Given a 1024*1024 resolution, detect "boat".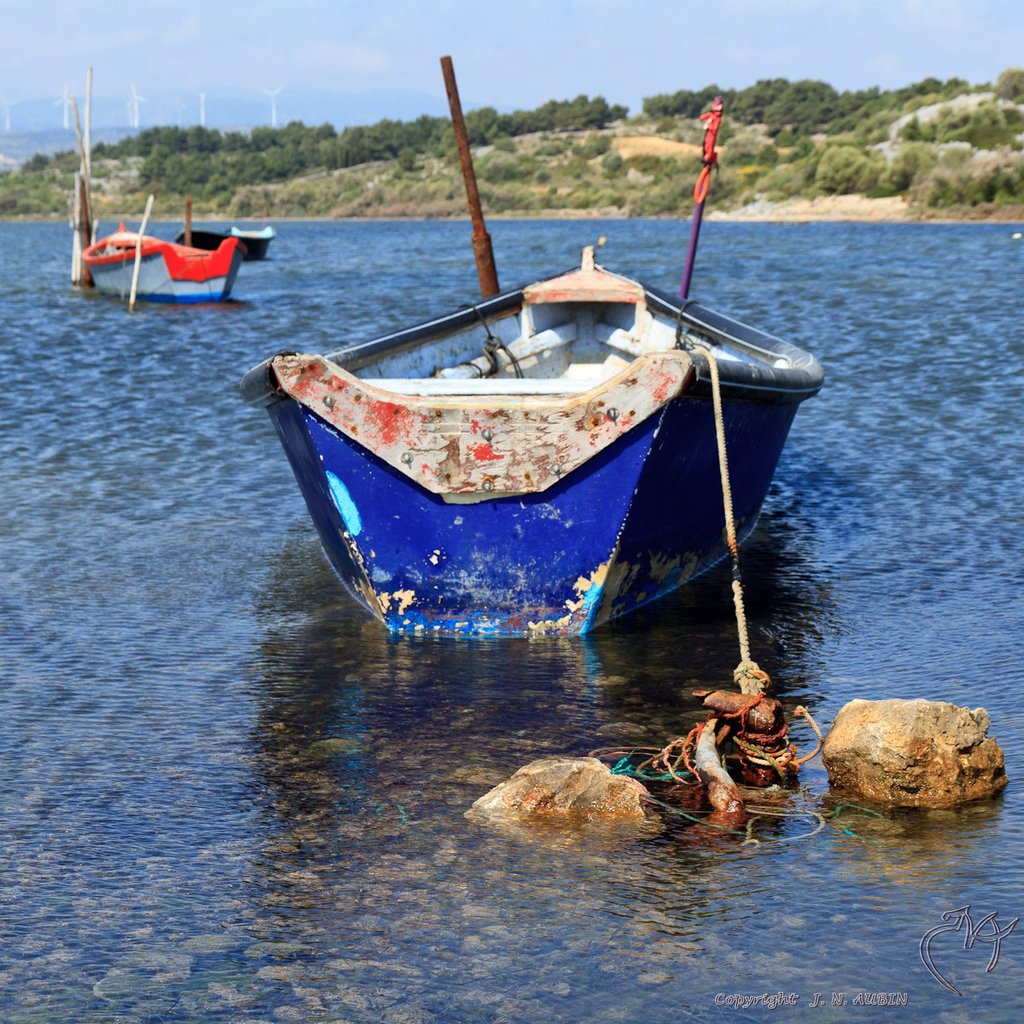
bbox(178, 215, 280, 273).
